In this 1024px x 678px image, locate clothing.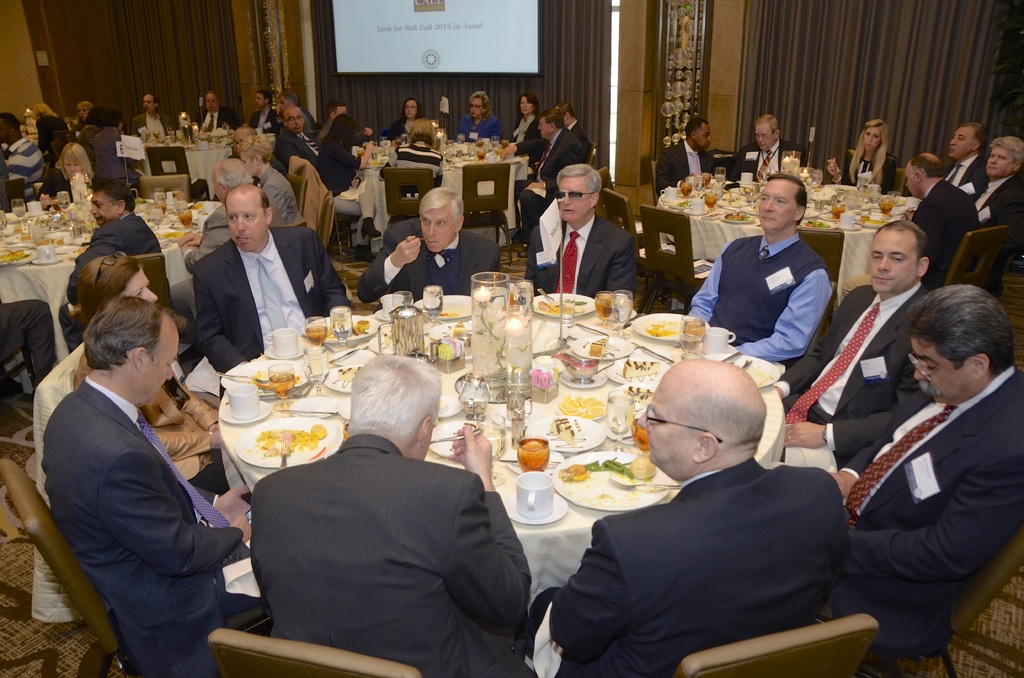
Bounding box: <region>687, 234, 825, 355</region>.
